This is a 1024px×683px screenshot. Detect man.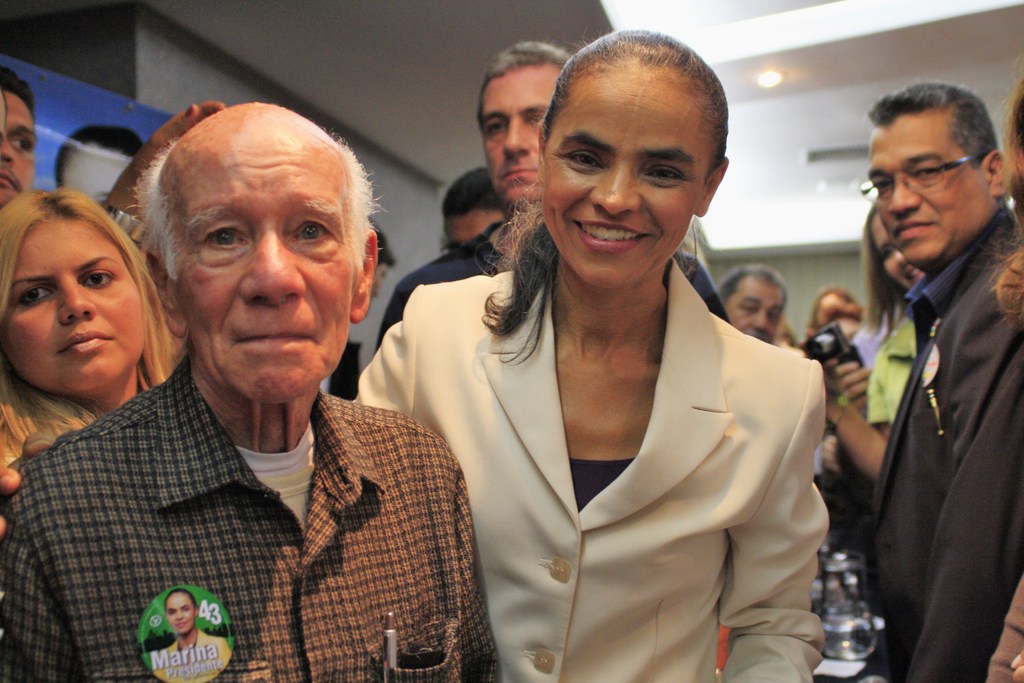
[x1=0, y1=94, x2=509, y2=682].
